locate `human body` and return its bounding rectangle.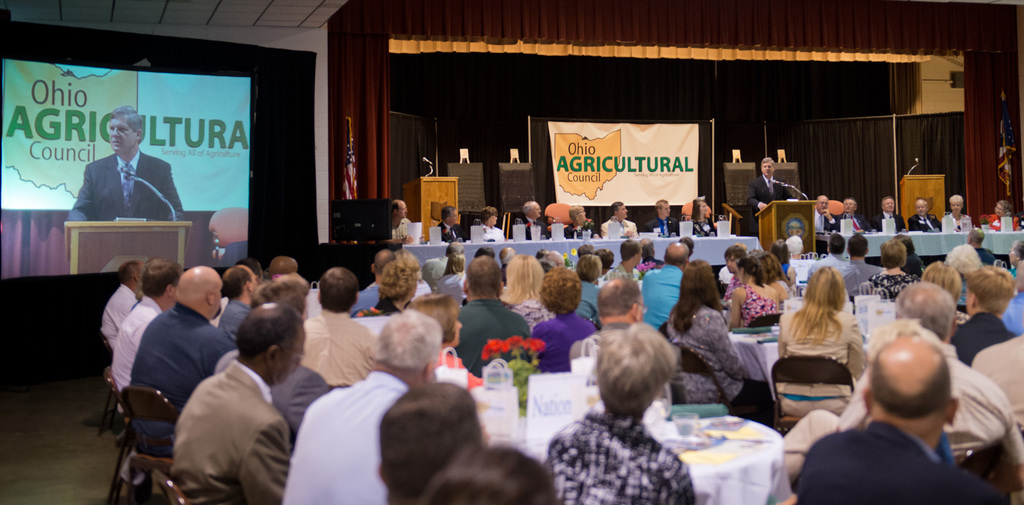
locate(908, 196, 938, 231).
